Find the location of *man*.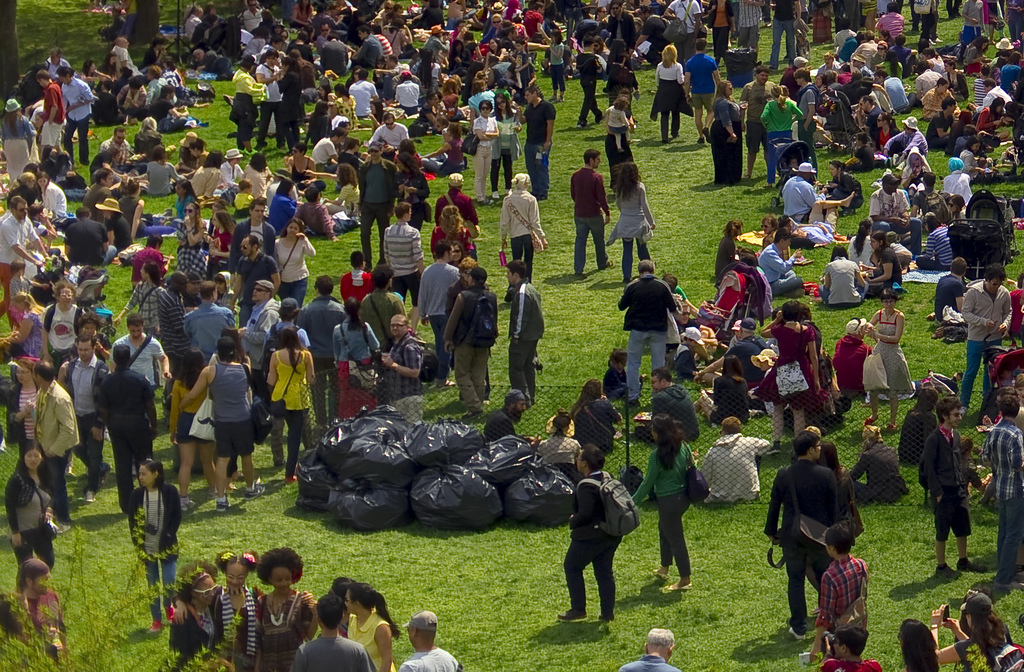
Location: left=93, top=342, right=159, bottom=518.
